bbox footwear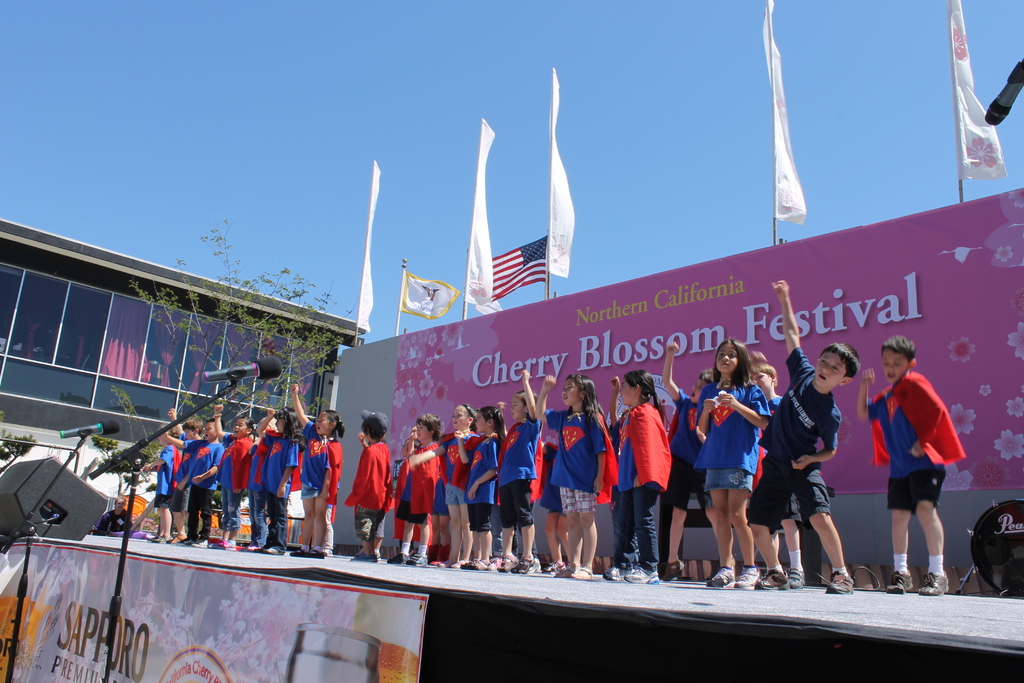
rect(167, 534, 188, 546)
